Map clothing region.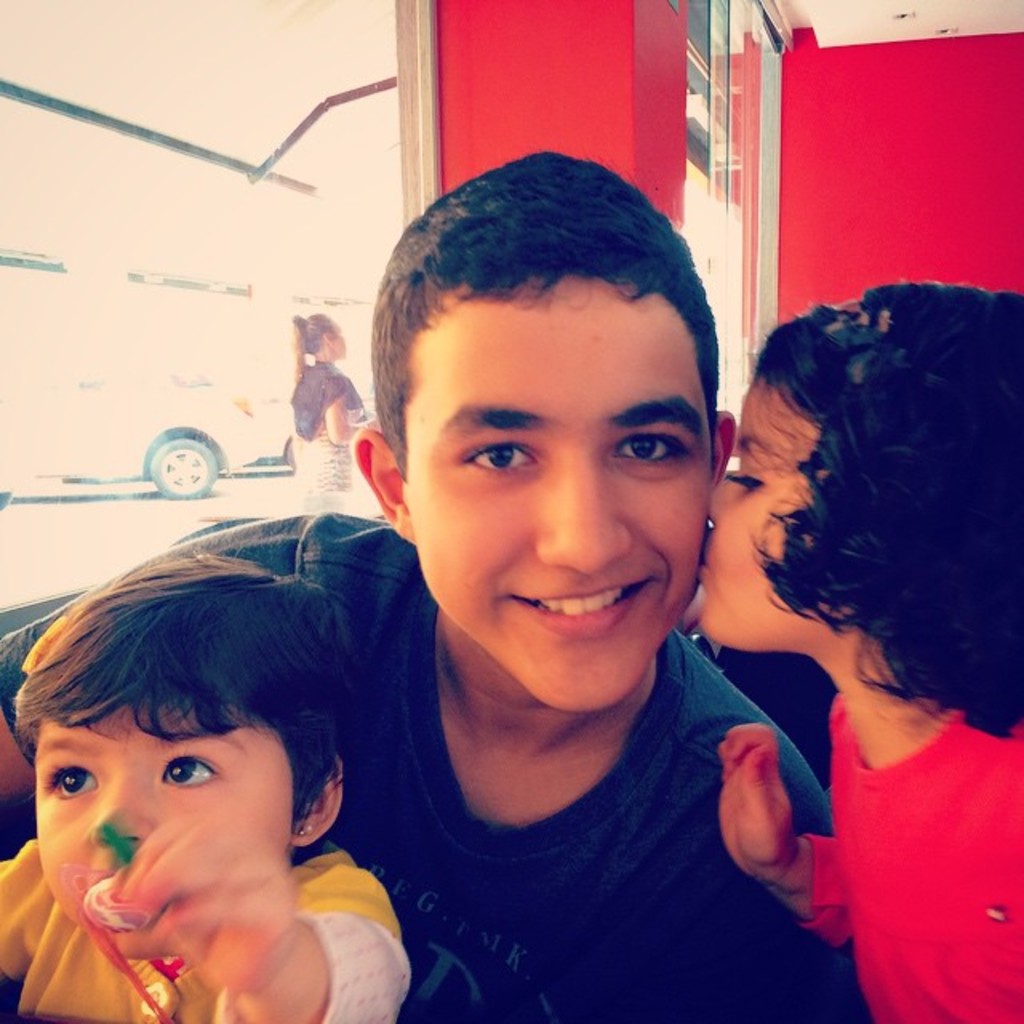
Mapped to bbox=(0, 514, 878, 1019).
